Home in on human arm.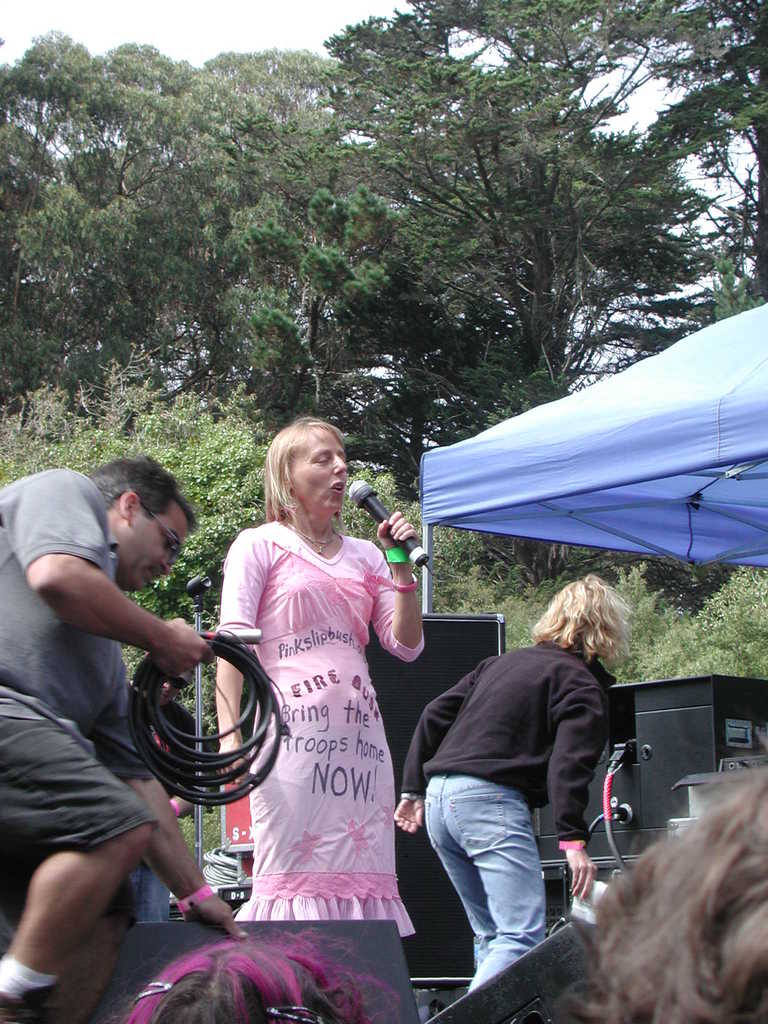
Homed in at Rect(399, 655, 490, 833).
